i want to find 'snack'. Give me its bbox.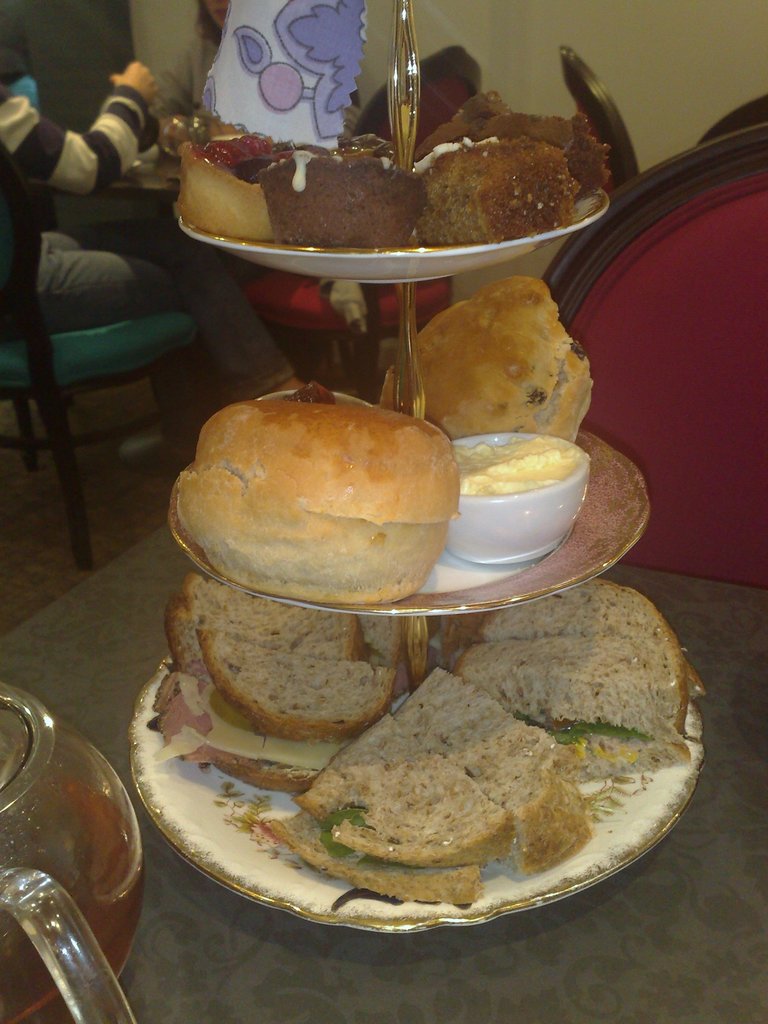
{"x1": 410, "y1": 134, "x2": 581, "y2": 256}.
